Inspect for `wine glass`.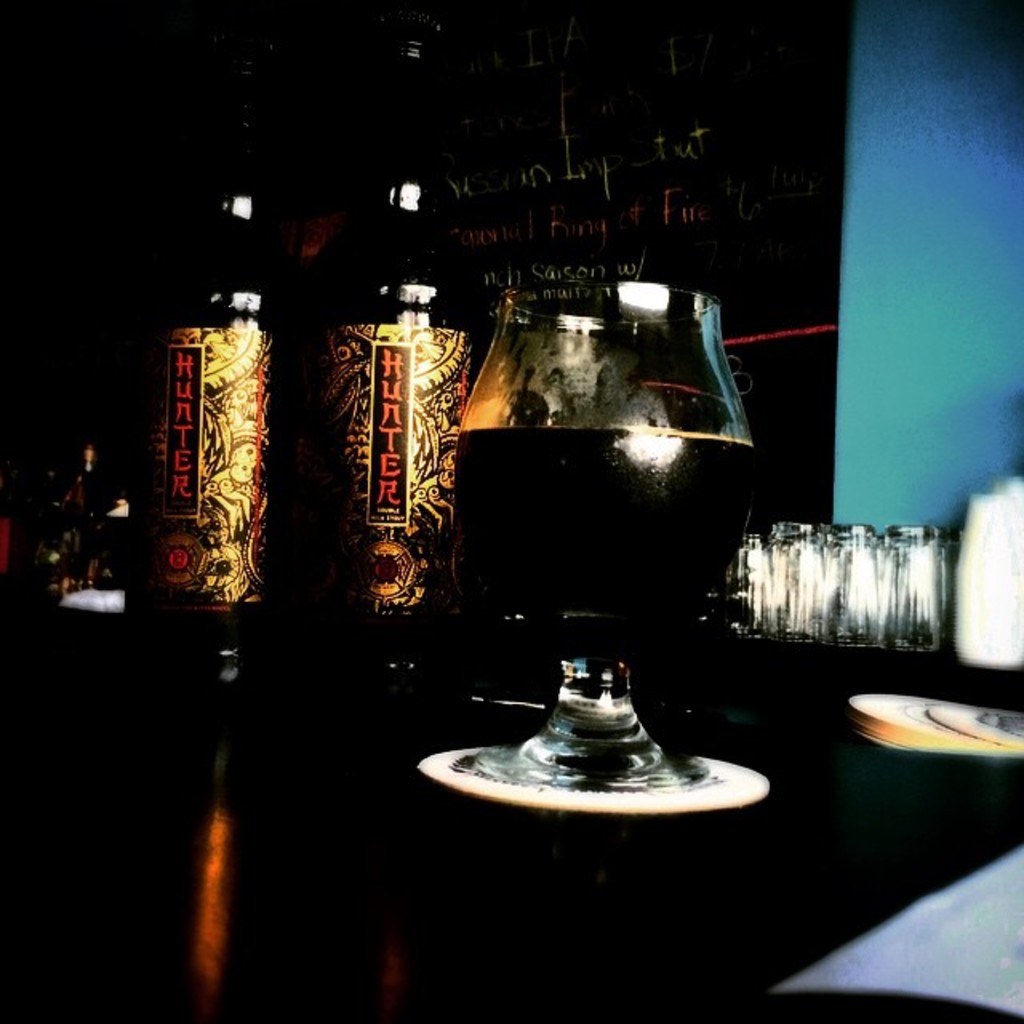
Inspection: rect(410, 272, 776, 806).
